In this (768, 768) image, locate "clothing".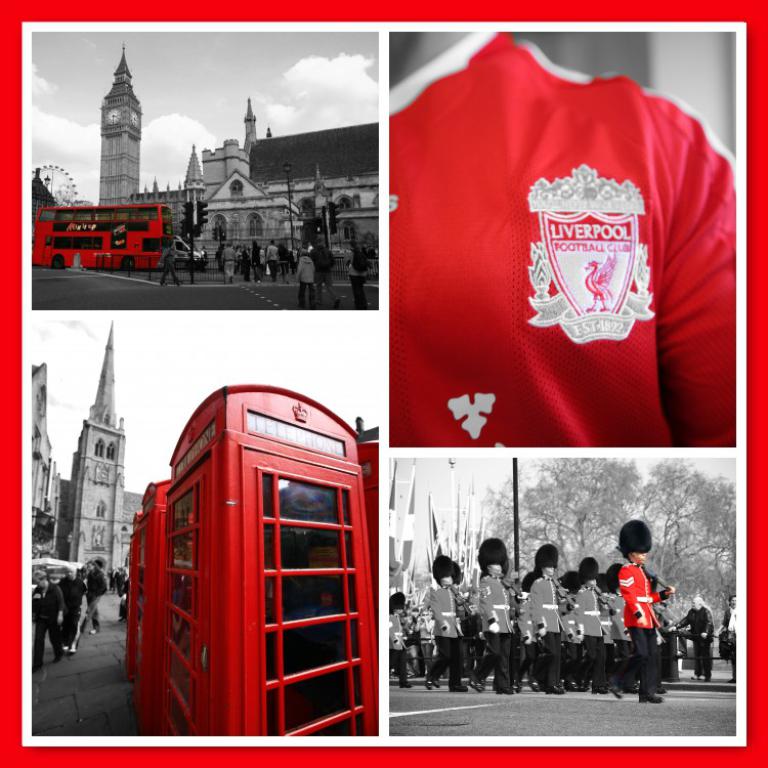
Bounding box: <region>265, 244, 276, 274</region>.
